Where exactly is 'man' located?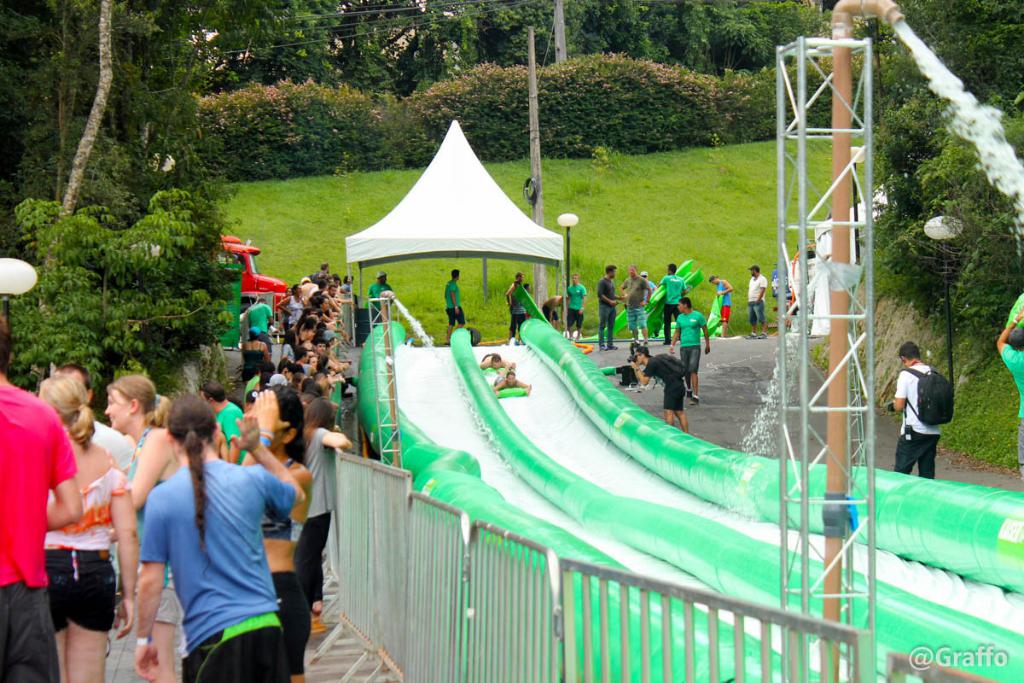
Its bounding box is region(505, 271, 527, 311).
